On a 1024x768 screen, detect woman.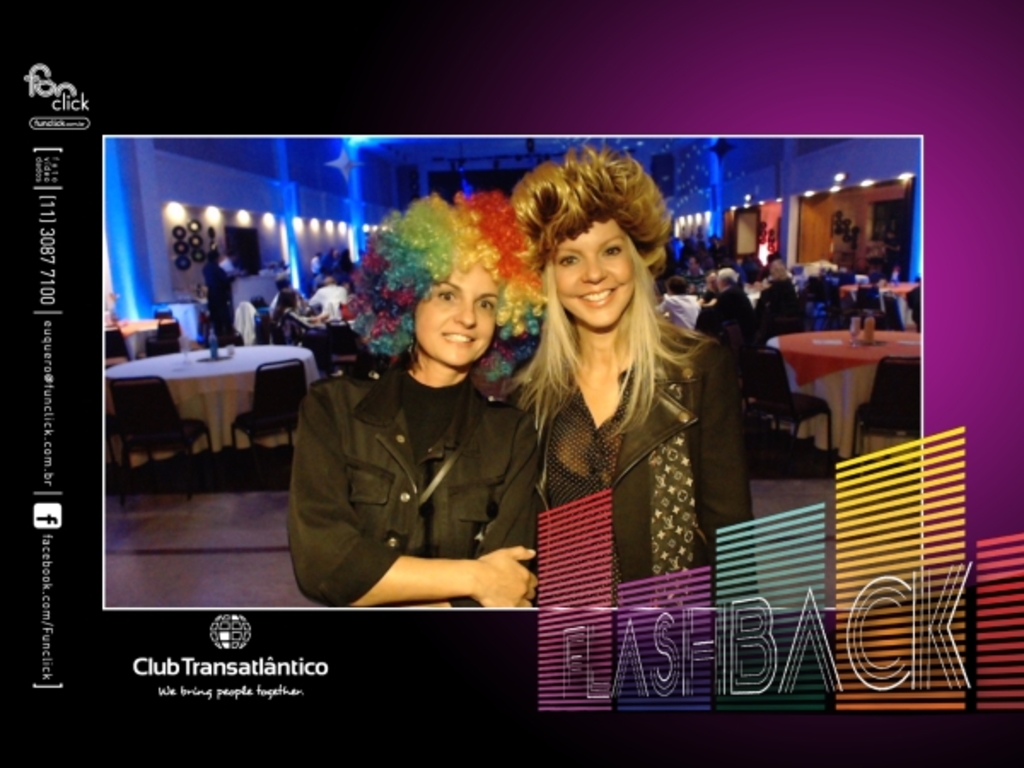
bbox(488, 159, 730, 638).
